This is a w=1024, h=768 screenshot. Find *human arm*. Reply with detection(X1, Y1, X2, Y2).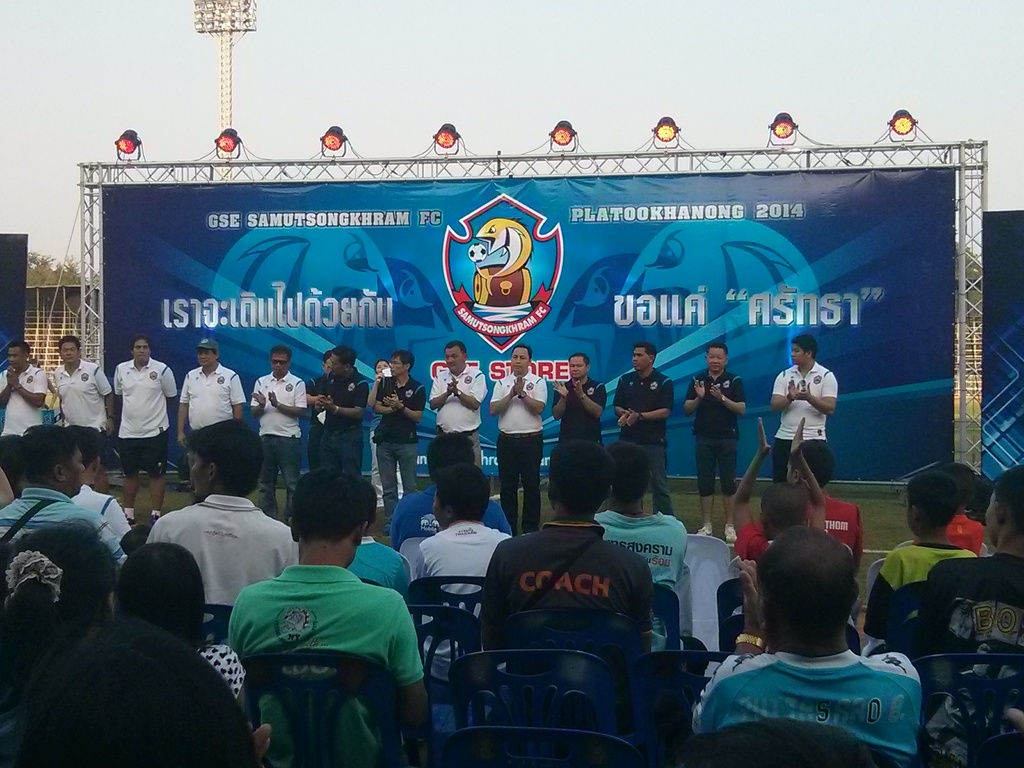
detection(214, 651, 266, 760).
